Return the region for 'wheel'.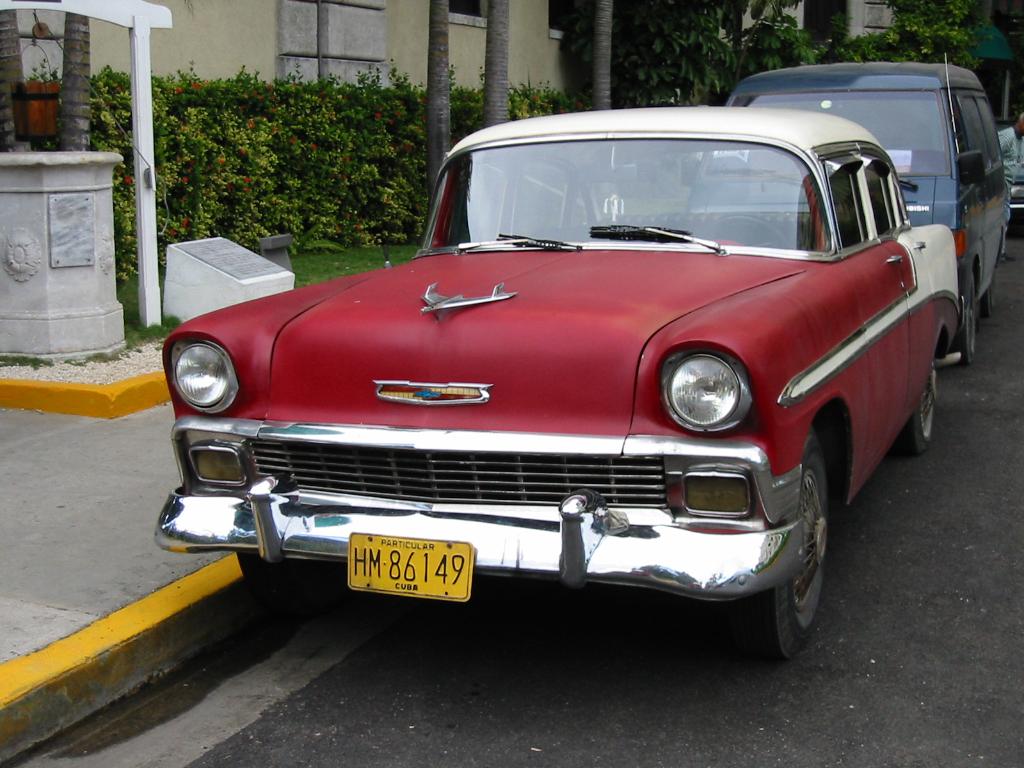
[982,289,993,316].
